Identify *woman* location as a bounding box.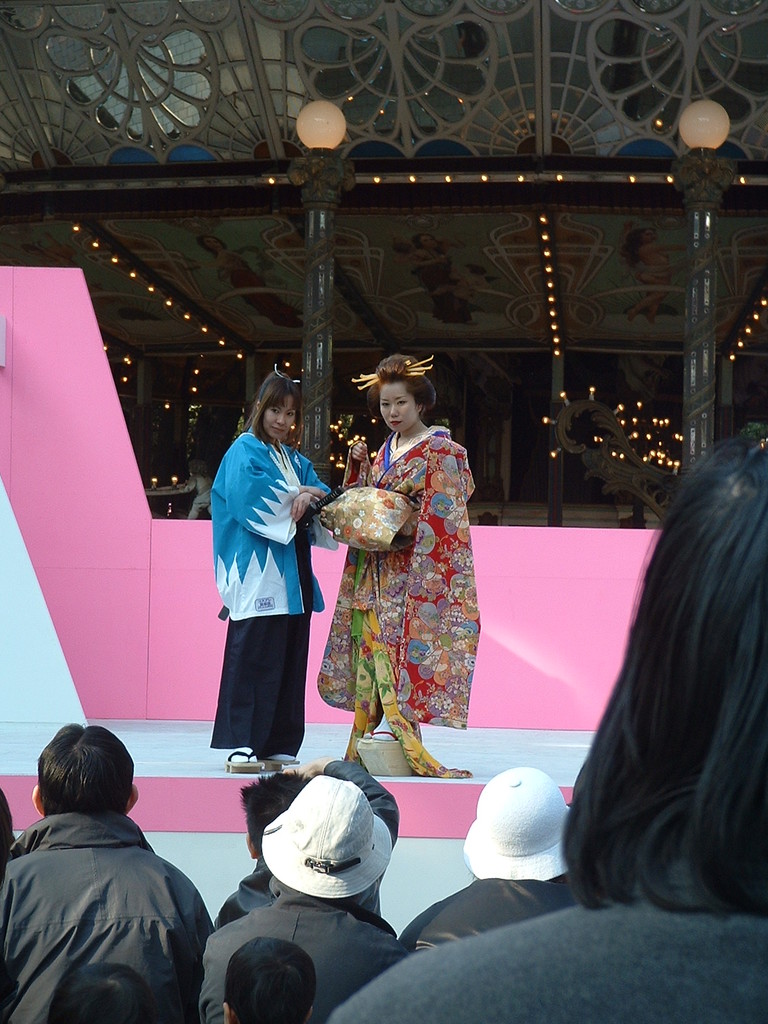
(left=212, top=368, right=331, bottom=770).
